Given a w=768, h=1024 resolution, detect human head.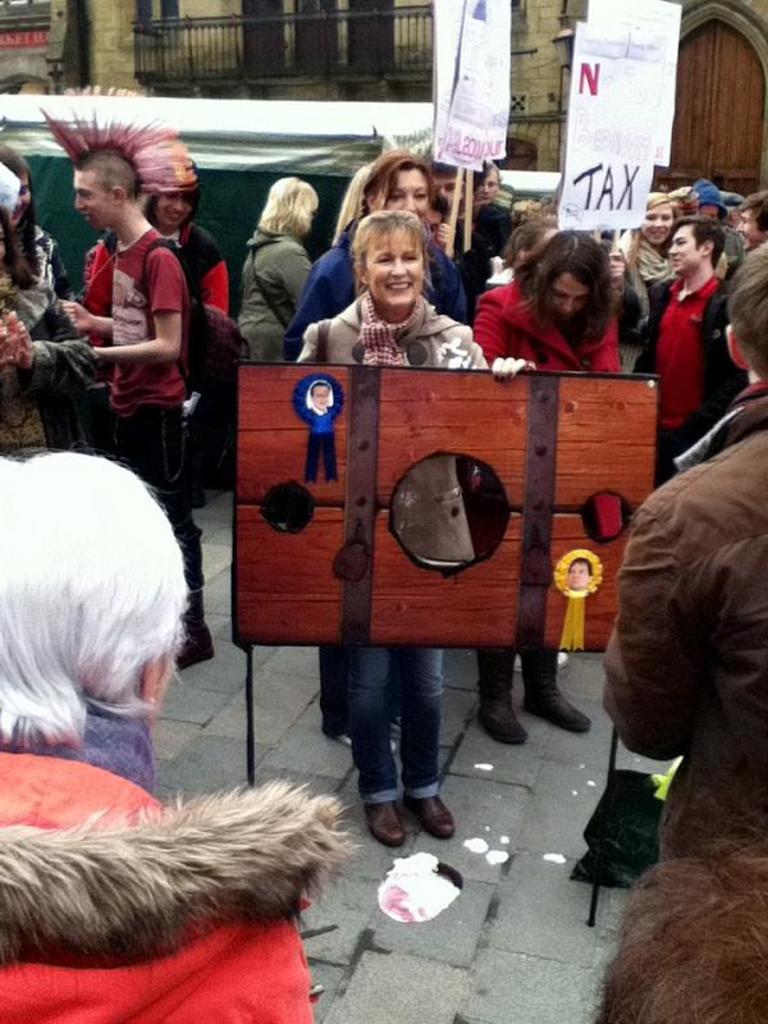
box(0, 141, 28, 224).
